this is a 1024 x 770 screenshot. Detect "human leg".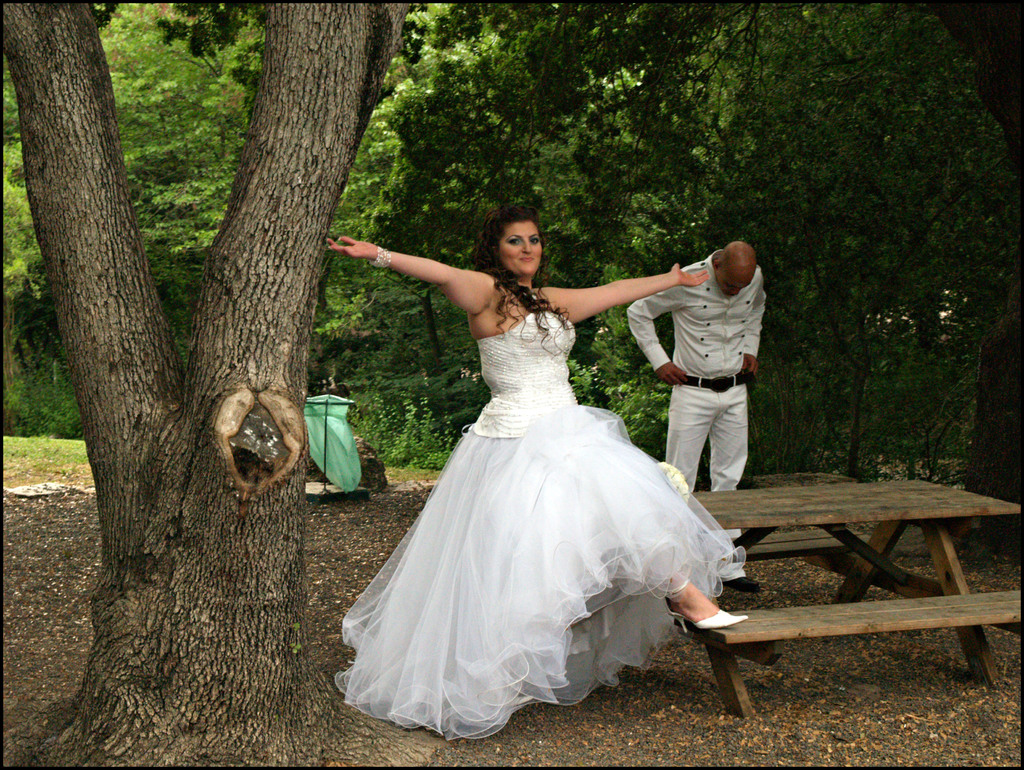
[x1=707, y1=381, x2=760, y2=596].
